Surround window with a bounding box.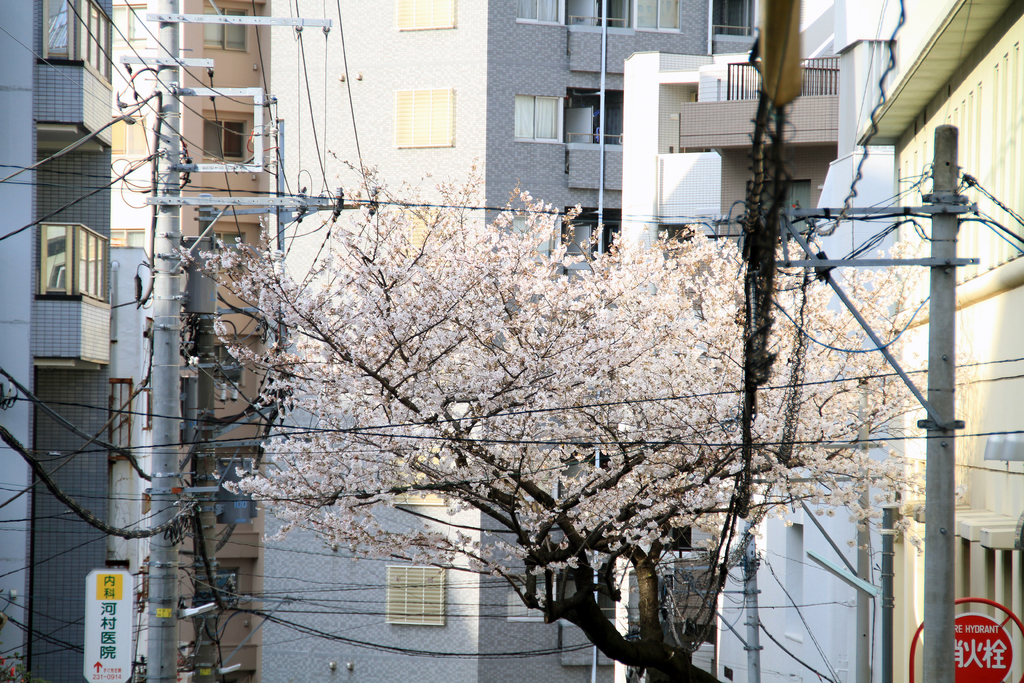
Rect(204, 117, 241, 161).
